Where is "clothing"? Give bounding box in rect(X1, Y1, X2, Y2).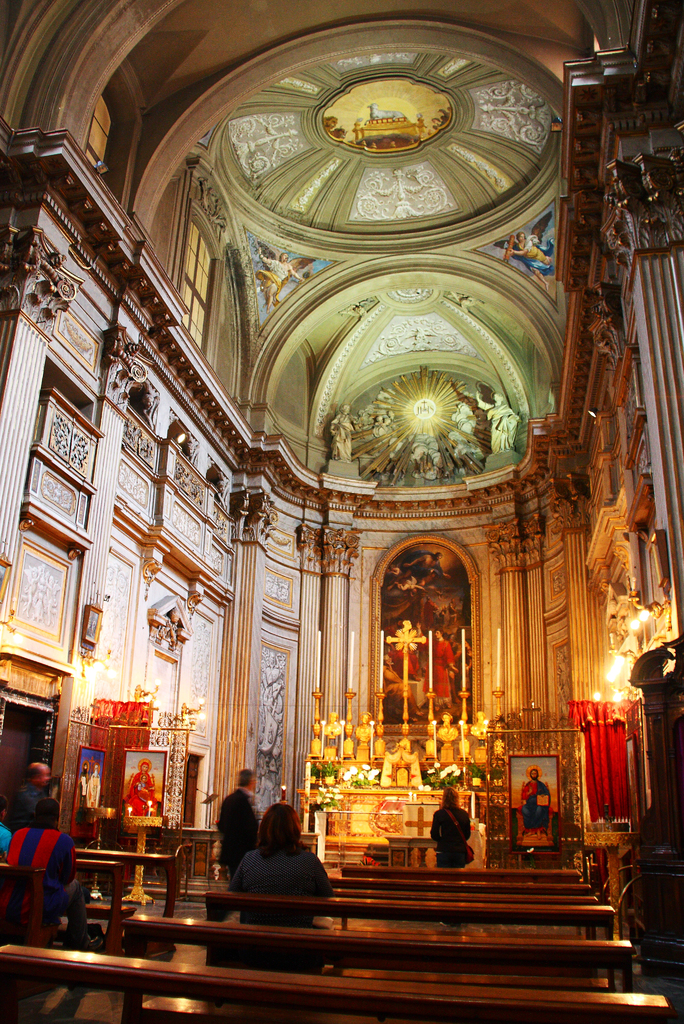
rect(519, 233, 545, 263).
